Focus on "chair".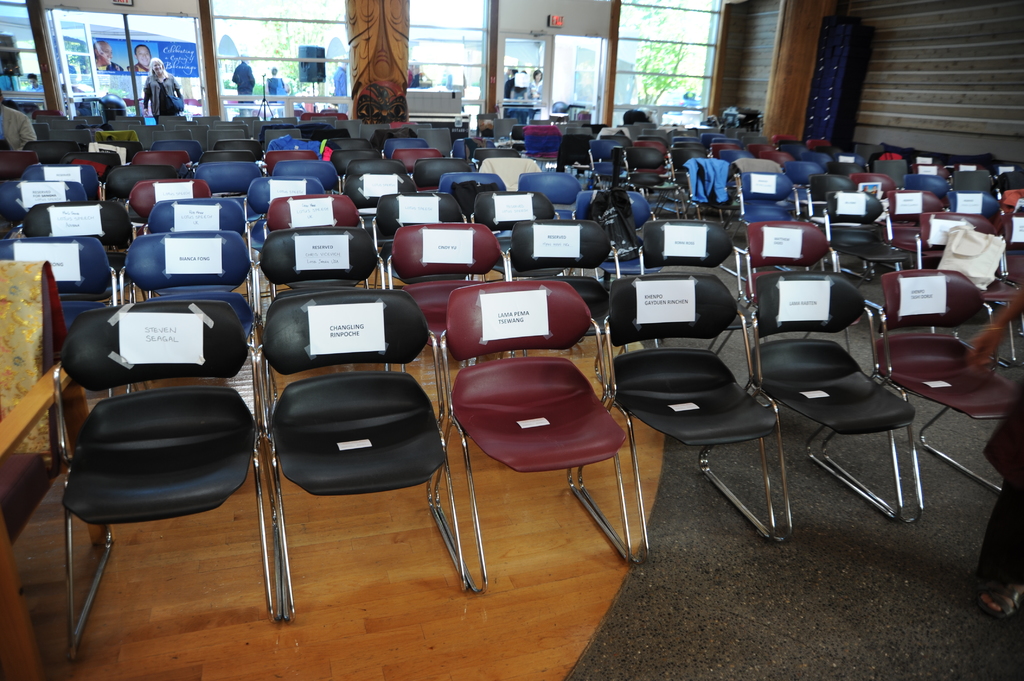
Focused at [x1=372, y1=125, x2=420, y2=156].
